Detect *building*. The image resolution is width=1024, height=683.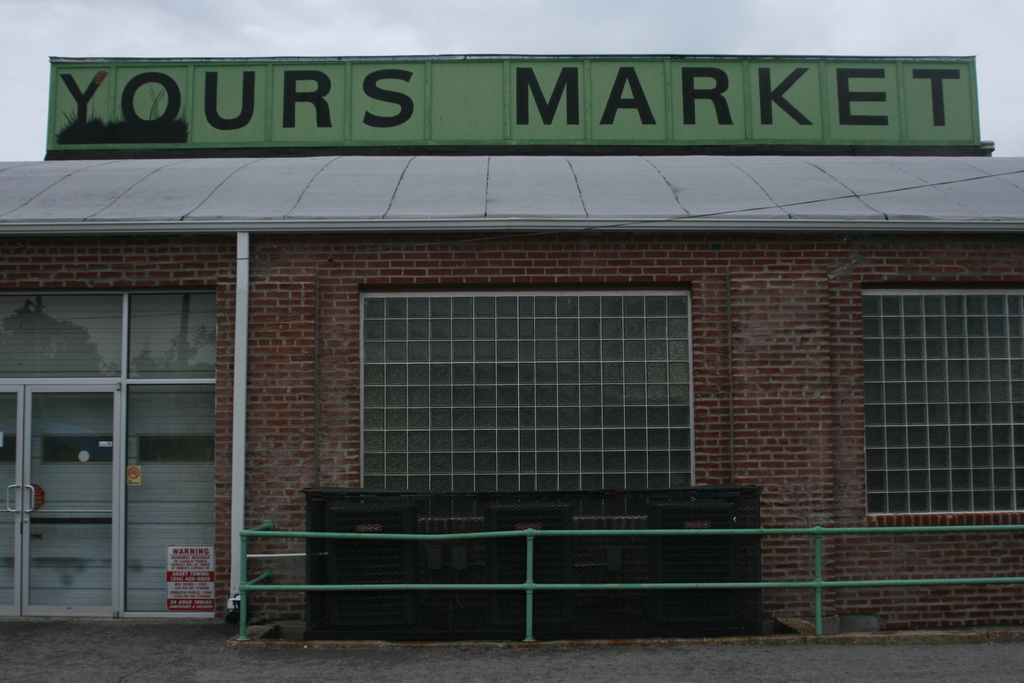
(2,49,1023,677).
